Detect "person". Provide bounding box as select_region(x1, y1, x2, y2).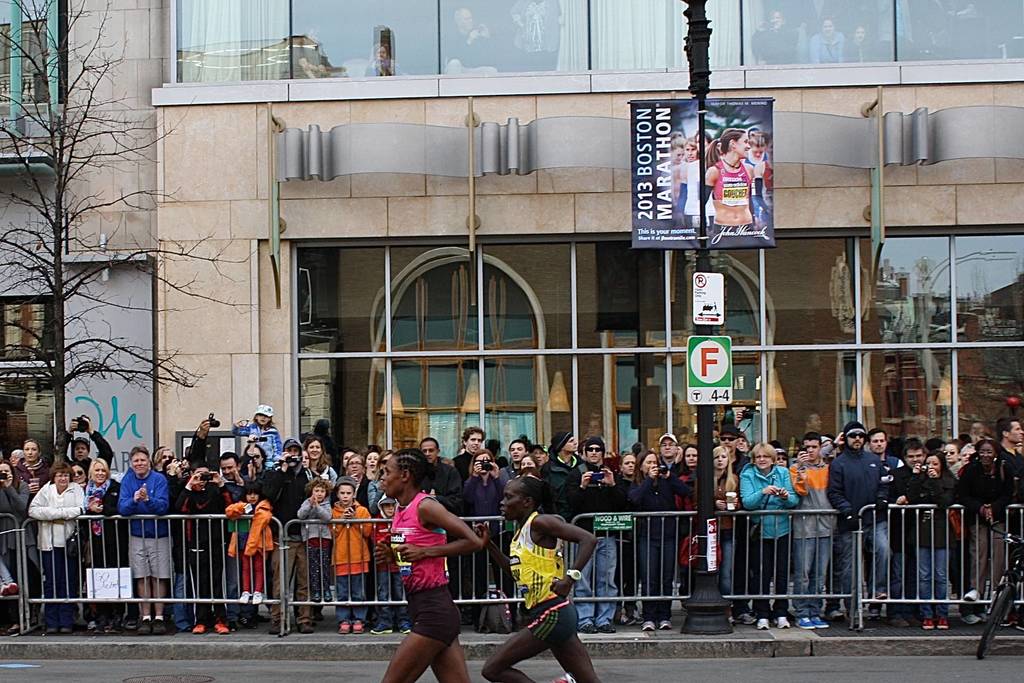
select_region(82, 452, 137, 622).
